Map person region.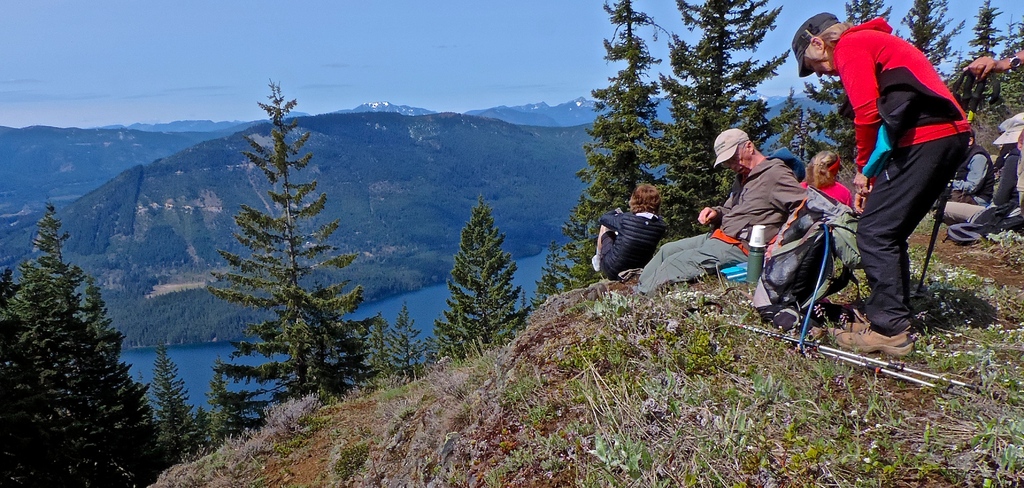
Mapped to 995, 119, 1013, 189.
